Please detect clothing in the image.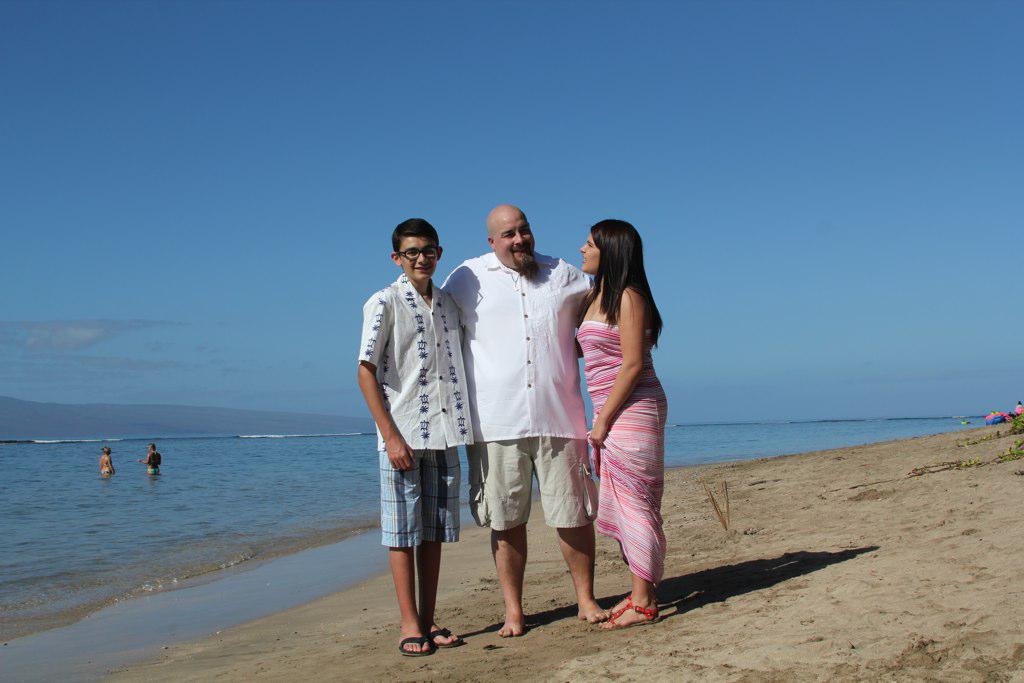
crop(572, 316, 673, 588).
